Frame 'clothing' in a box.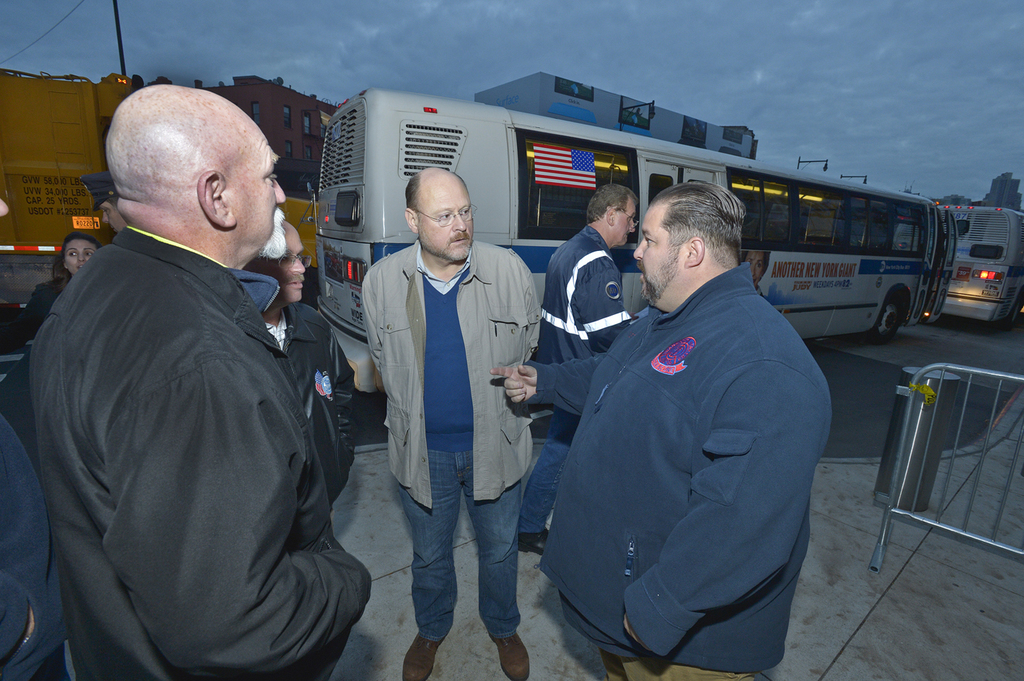
9:220:375:680.
